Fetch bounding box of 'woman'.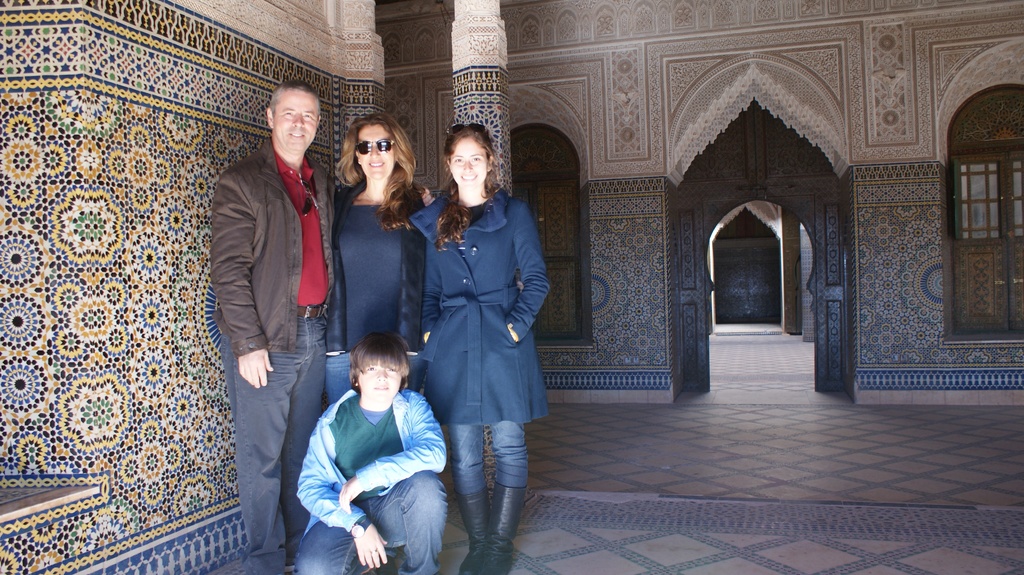
Bbox: [x1=406, y1=125, x2=548, y2=574].
